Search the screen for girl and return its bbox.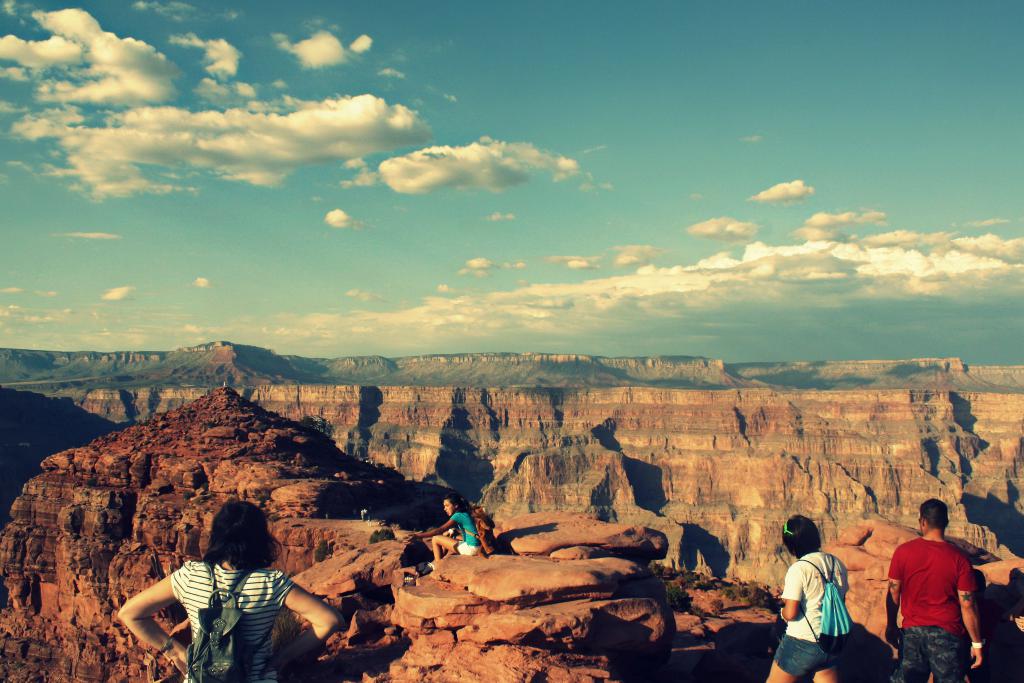
Found: (x1=115, y1=497, x2=335, y2=680).
